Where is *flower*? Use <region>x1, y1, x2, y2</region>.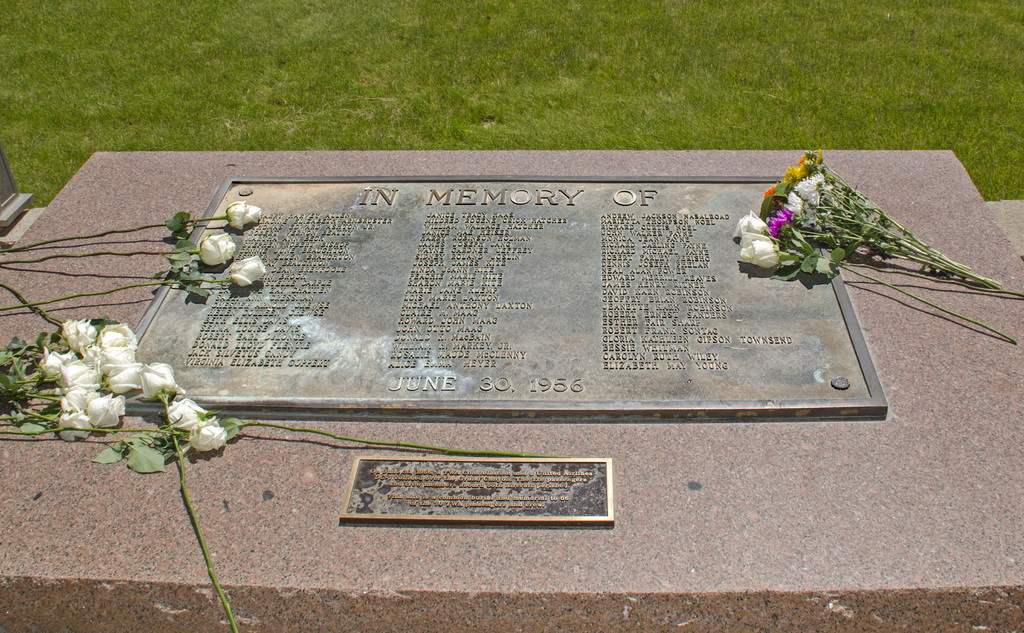
<region>92, 384, 128, 433</region>.
